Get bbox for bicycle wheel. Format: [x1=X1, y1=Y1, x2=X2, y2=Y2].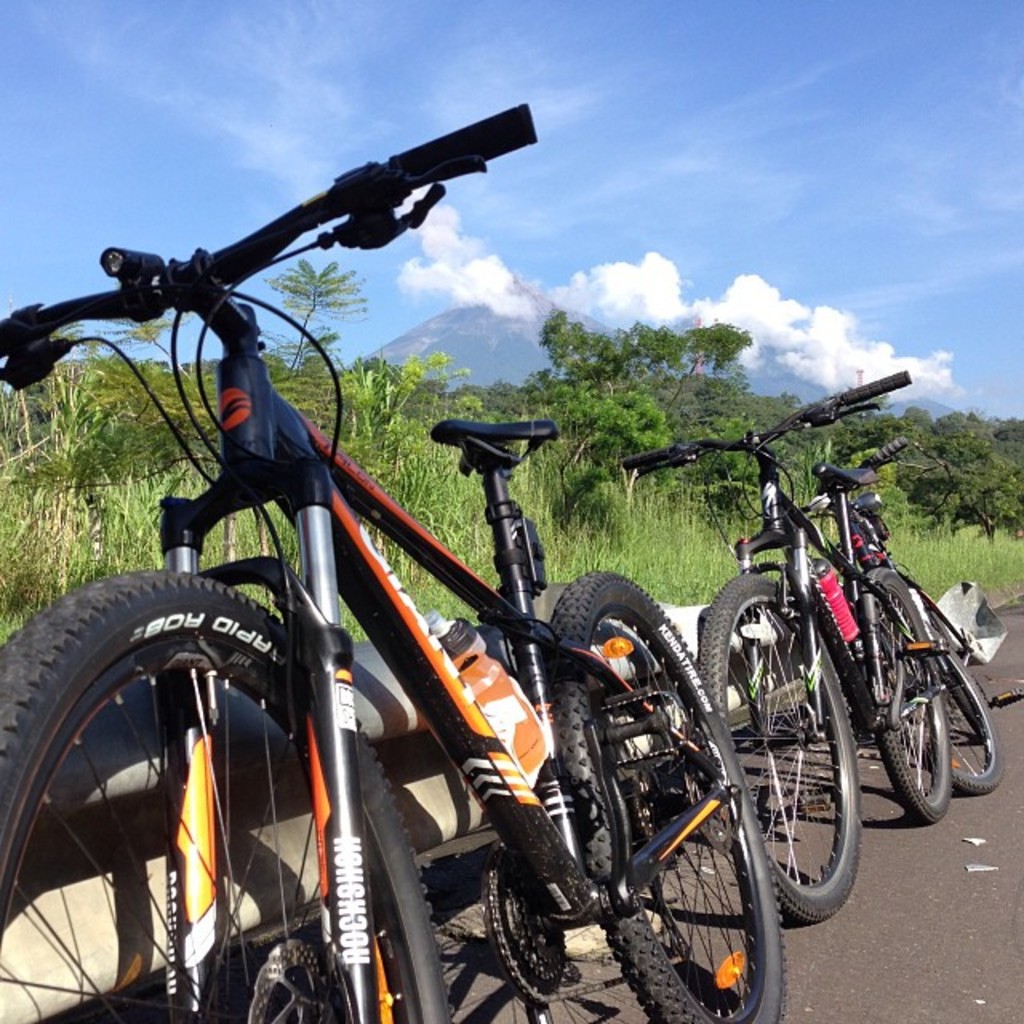
[x1=0, y1=565, x2=458, y2=1022].
